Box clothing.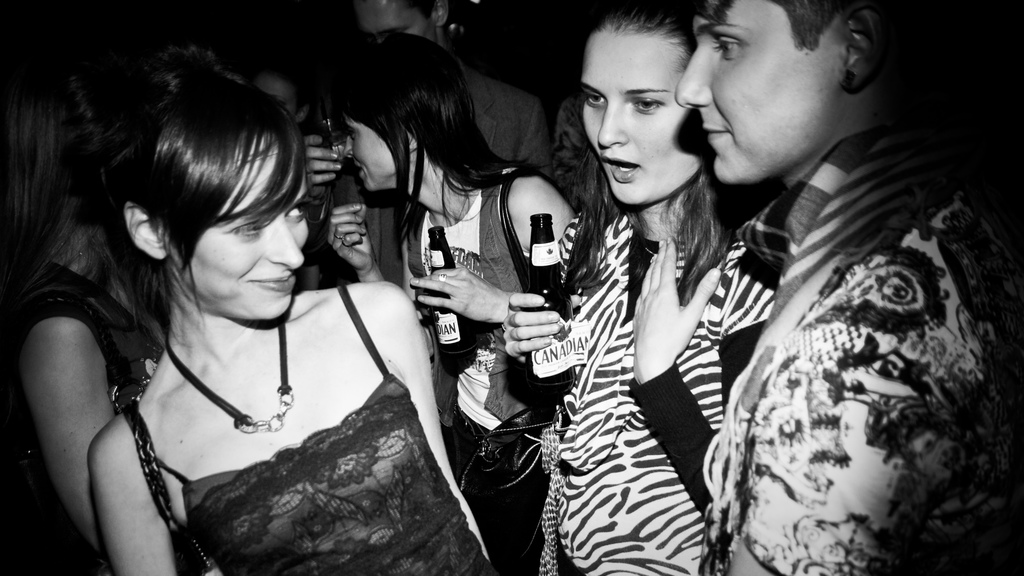
bbox=(137, 293, 495, 575).
